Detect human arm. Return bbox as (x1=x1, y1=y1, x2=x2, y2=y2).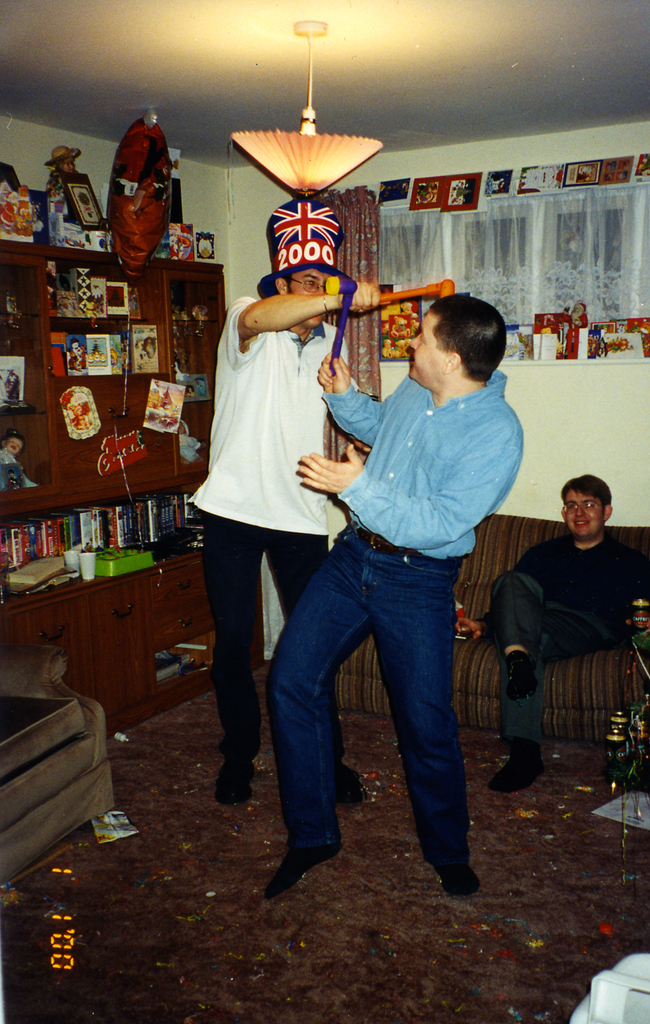
(x1=288, y1=419, x2=514, y2=555).
